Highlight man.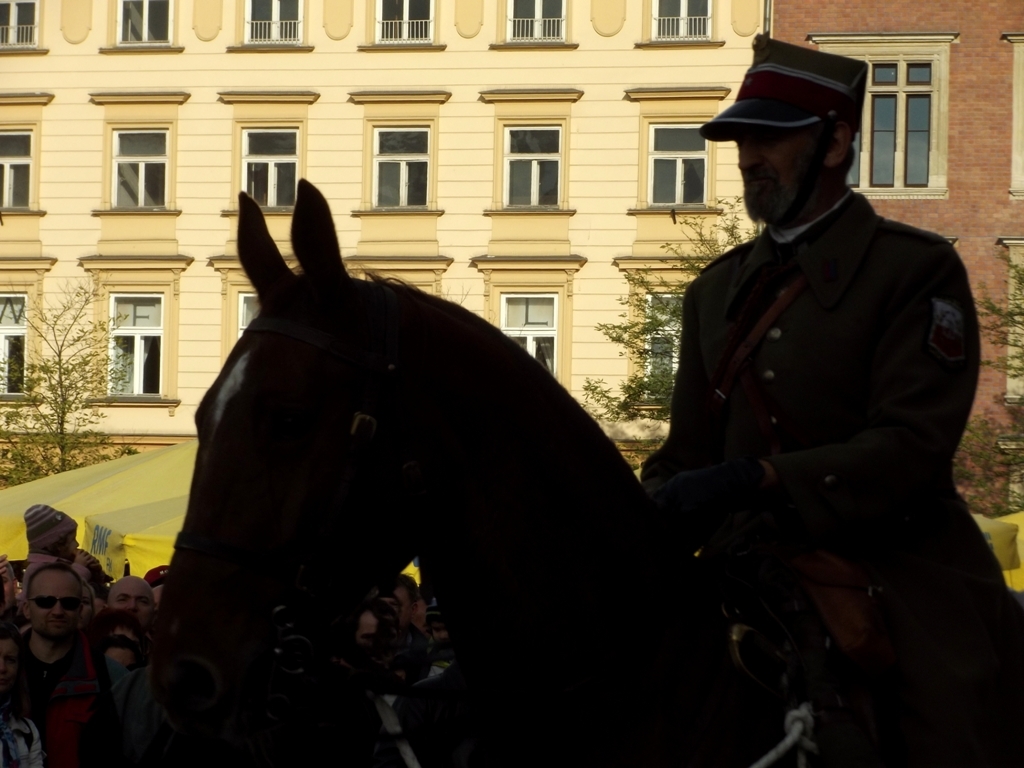
Highlighted region: [603, 37, 1001, 746].
